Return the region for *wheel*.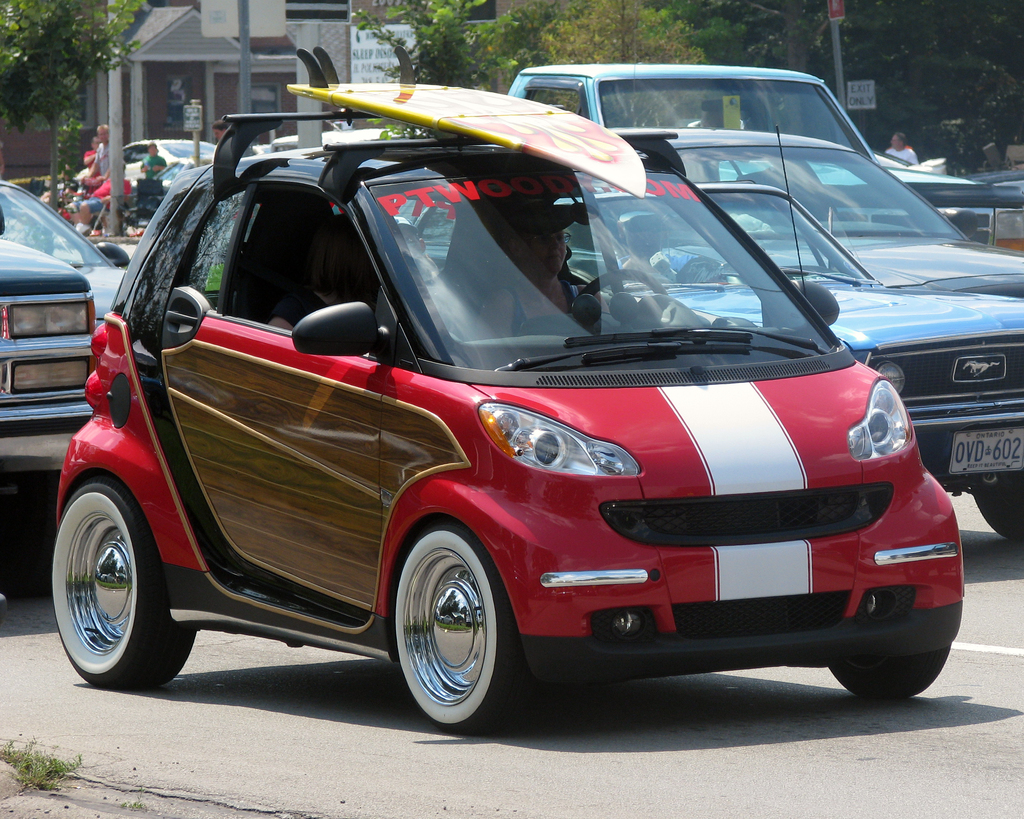
BBox(380, 520, 527, 736).
